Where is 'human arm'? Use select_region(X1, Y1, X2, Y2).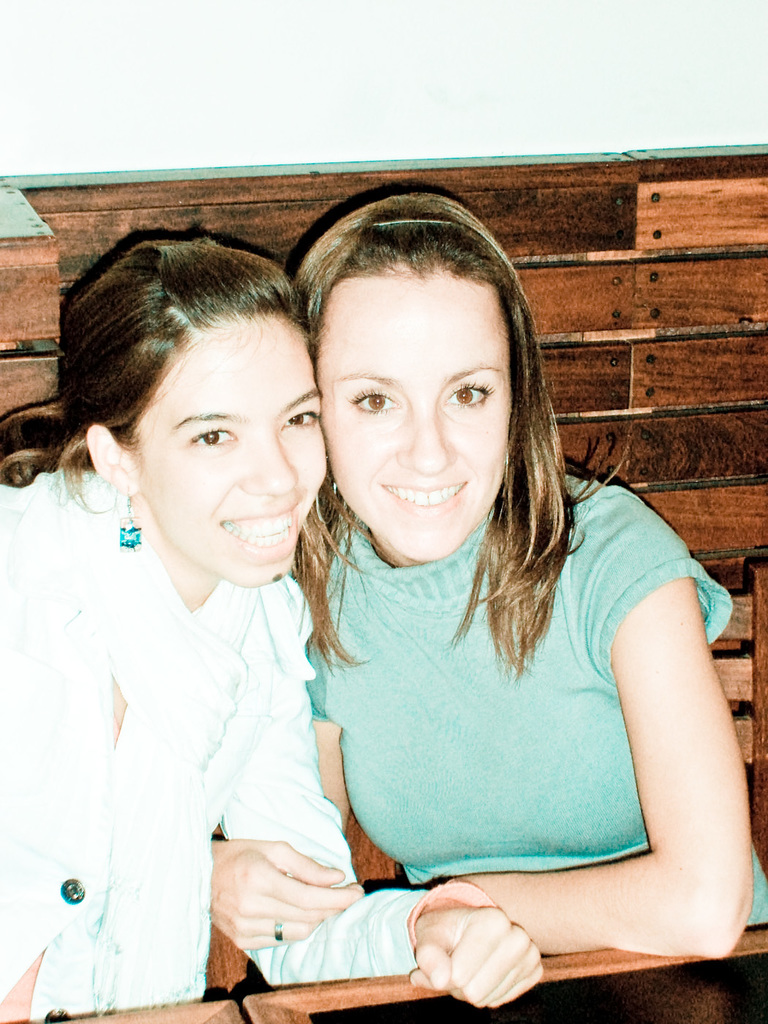
select_region(219, 568, 546, 1010).
